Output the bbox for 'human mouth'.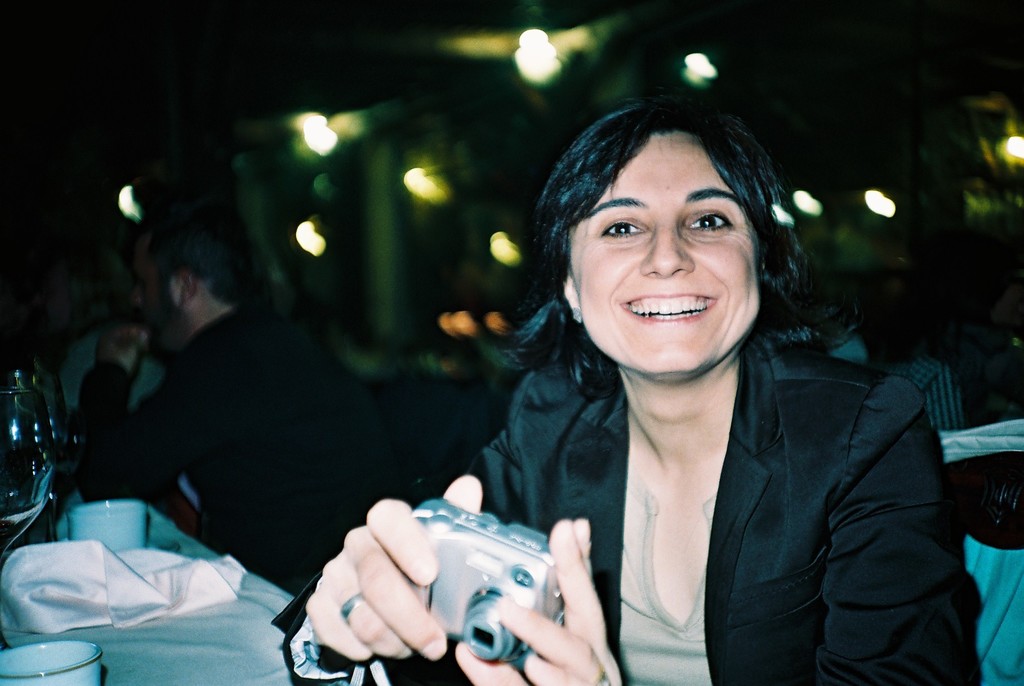
619/292/716/327.
